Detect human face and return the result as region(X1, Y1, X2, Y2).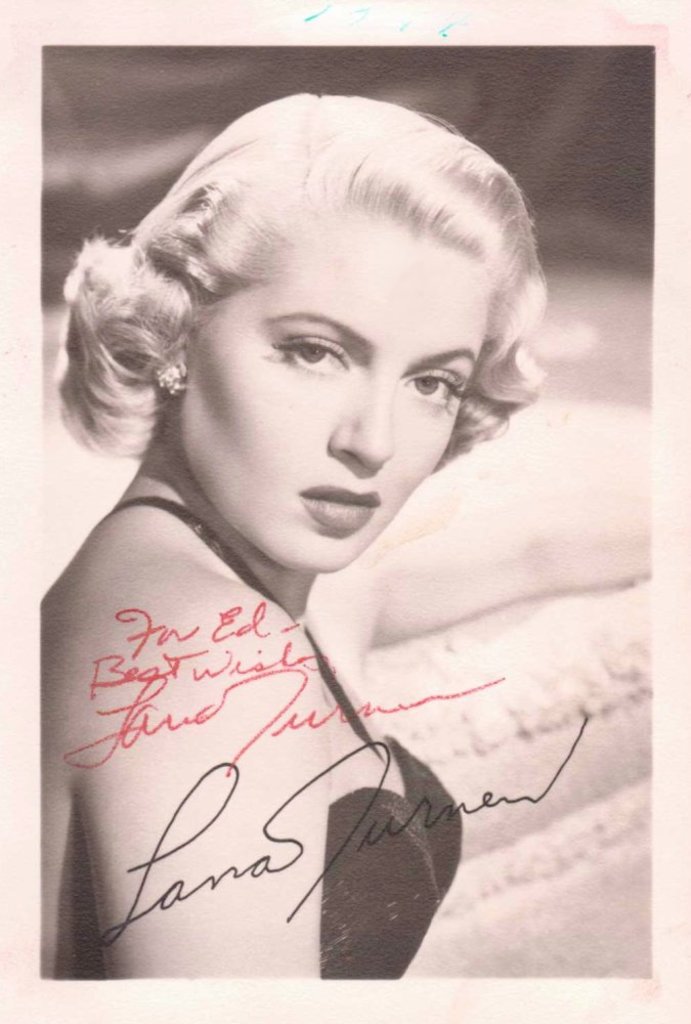
region(187, 220, 485, 577).
